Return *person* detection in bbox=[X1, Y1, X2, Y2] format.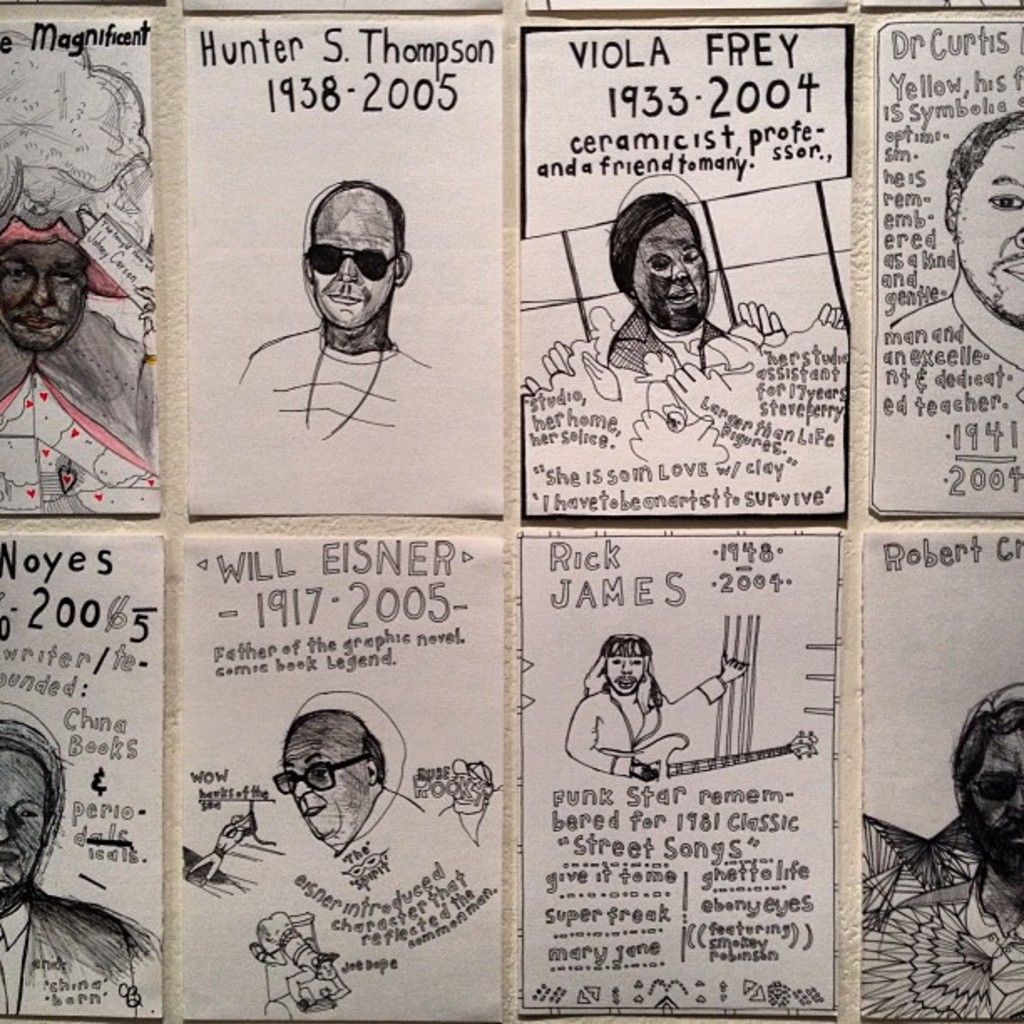
bbox=[566, 629, 751, 778].
